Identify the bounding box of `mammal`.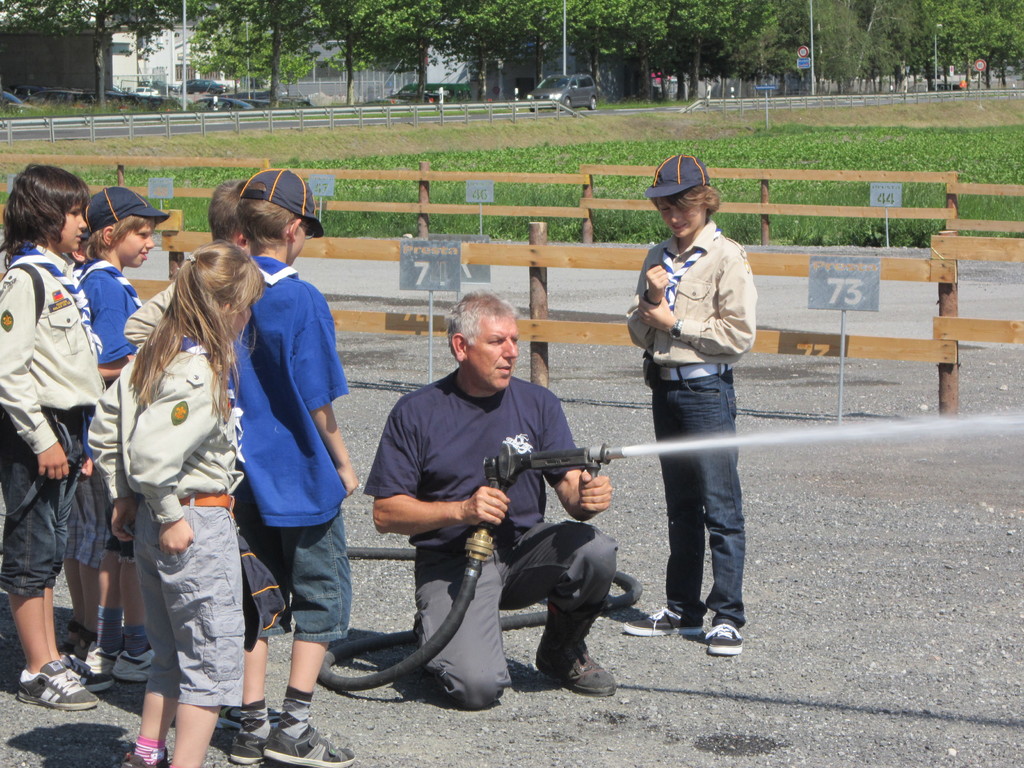
x1=628, y1=154, x2=755, y2=662.
